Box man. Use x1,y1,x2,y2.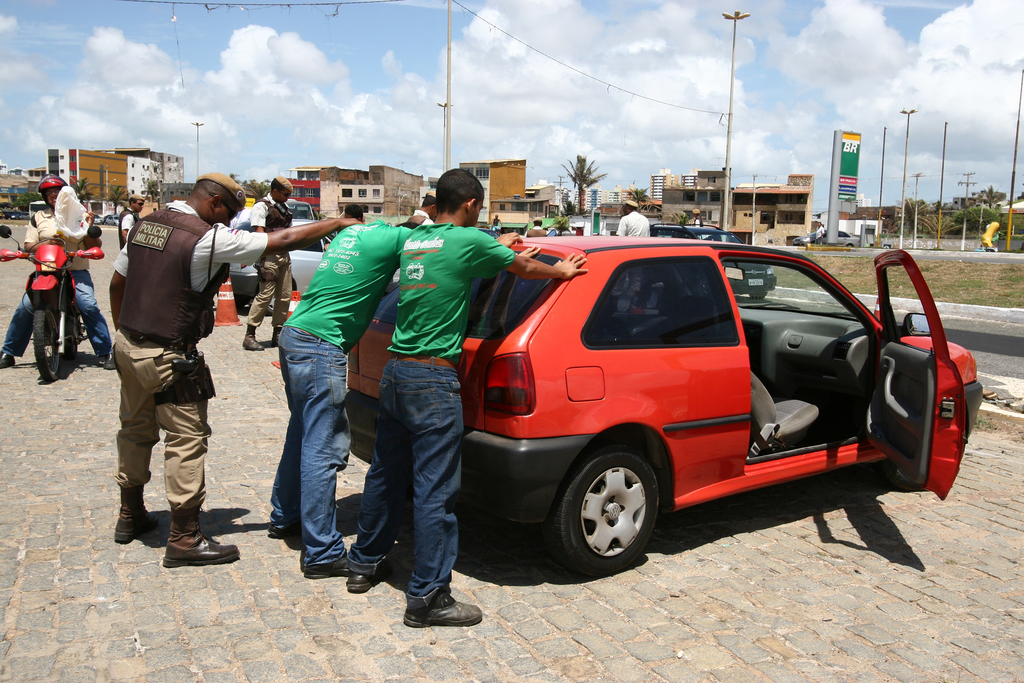
404,188,445,226.
